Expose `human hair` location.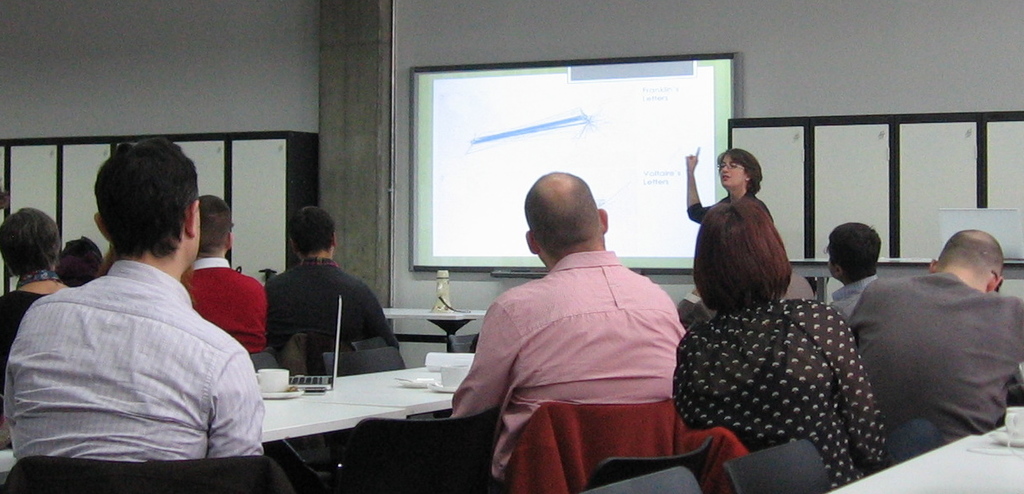
Exposed at box(521, 170, 600, 255).
